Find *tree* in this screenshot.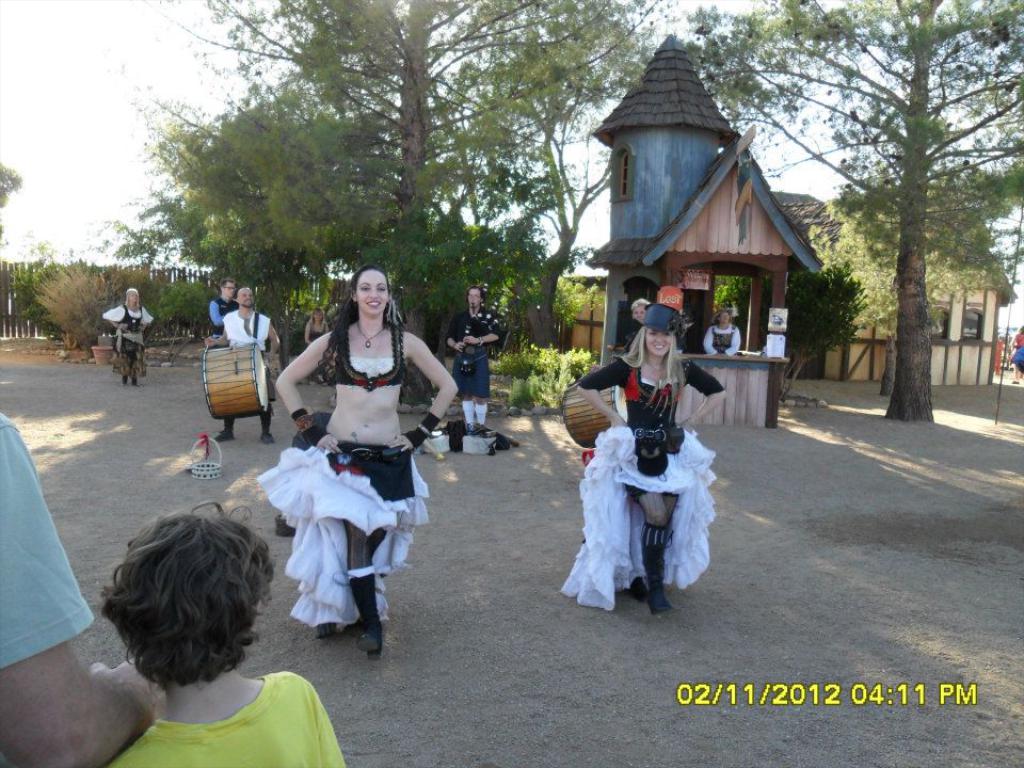
The bounding box for *tree* is (806,167,1017,398).
